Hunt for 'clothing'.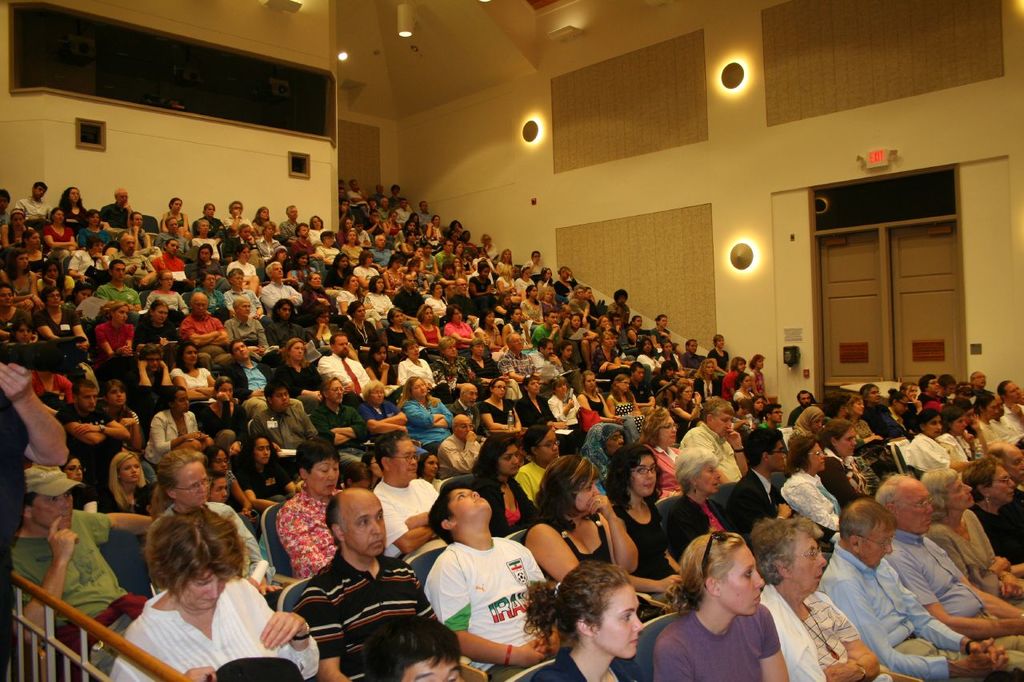
Hunted down at [385,270,405,292].
